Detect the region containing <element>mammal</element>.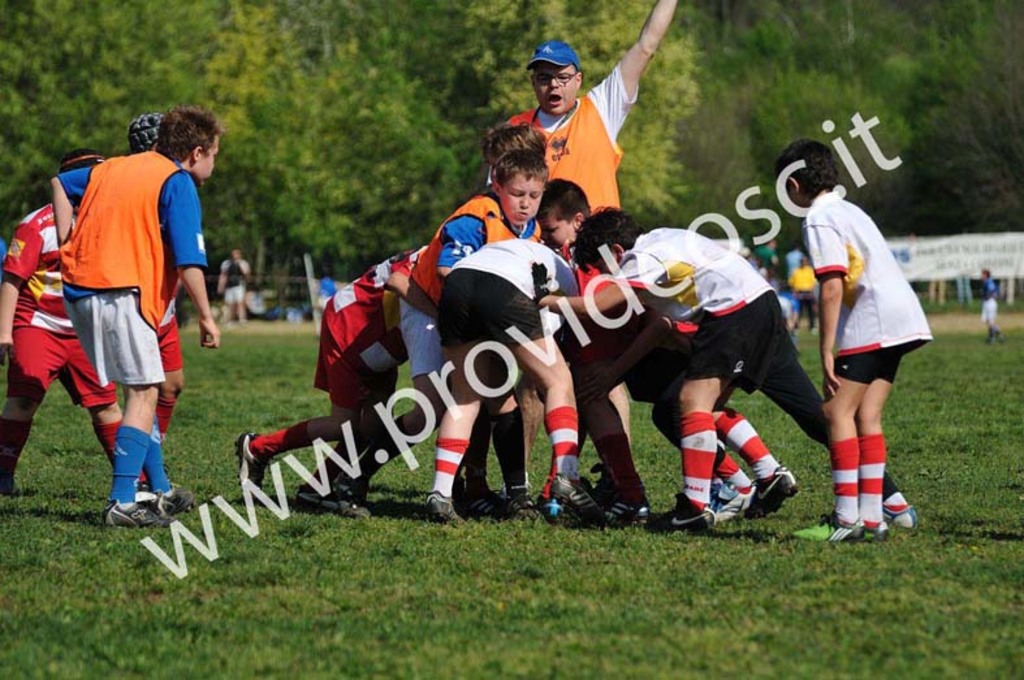
region(479, 0, 680, 506).
